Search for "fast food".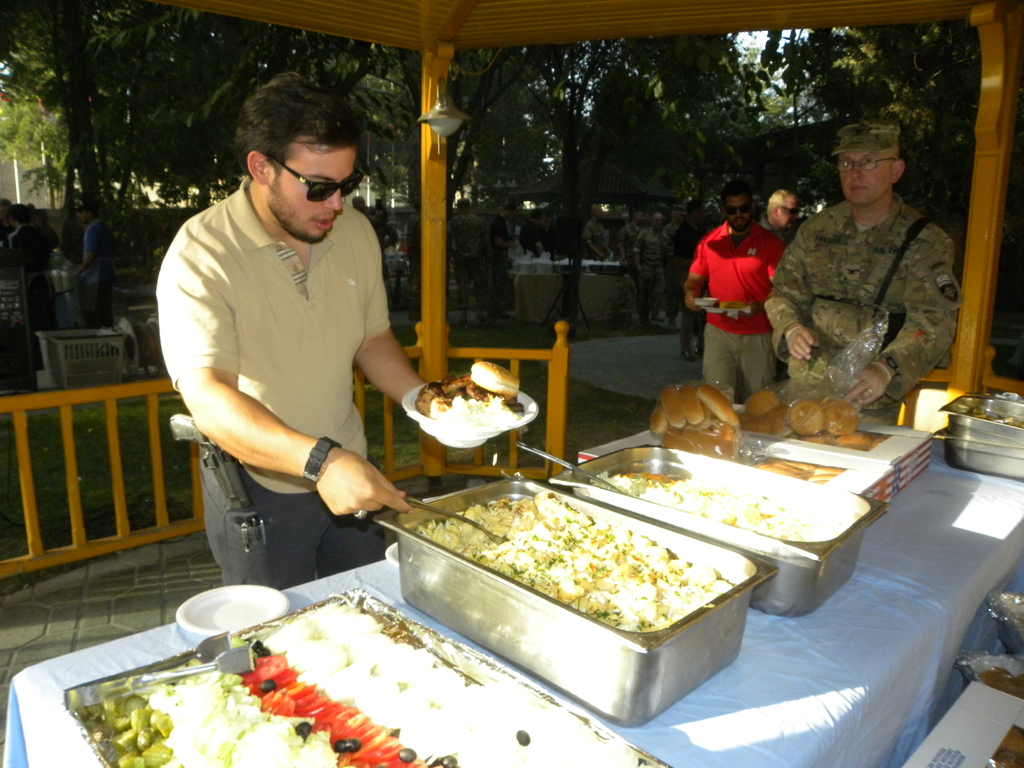
Found at [left=785, top=392, right=829, bottom=437].
